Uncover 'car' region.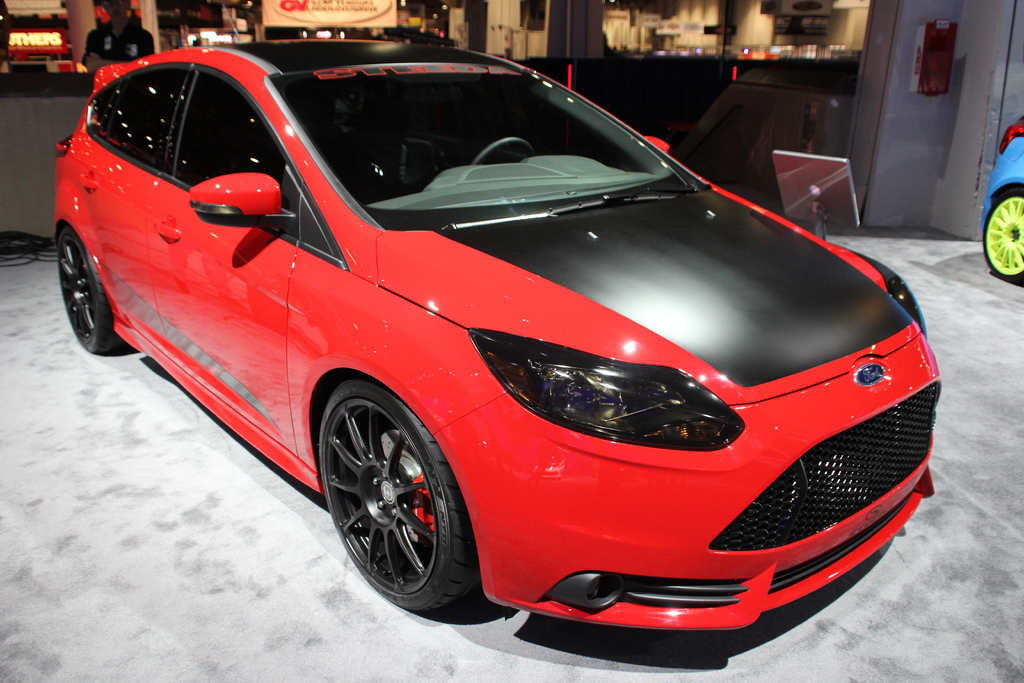
Uncovered: 974,113,1023,281.
